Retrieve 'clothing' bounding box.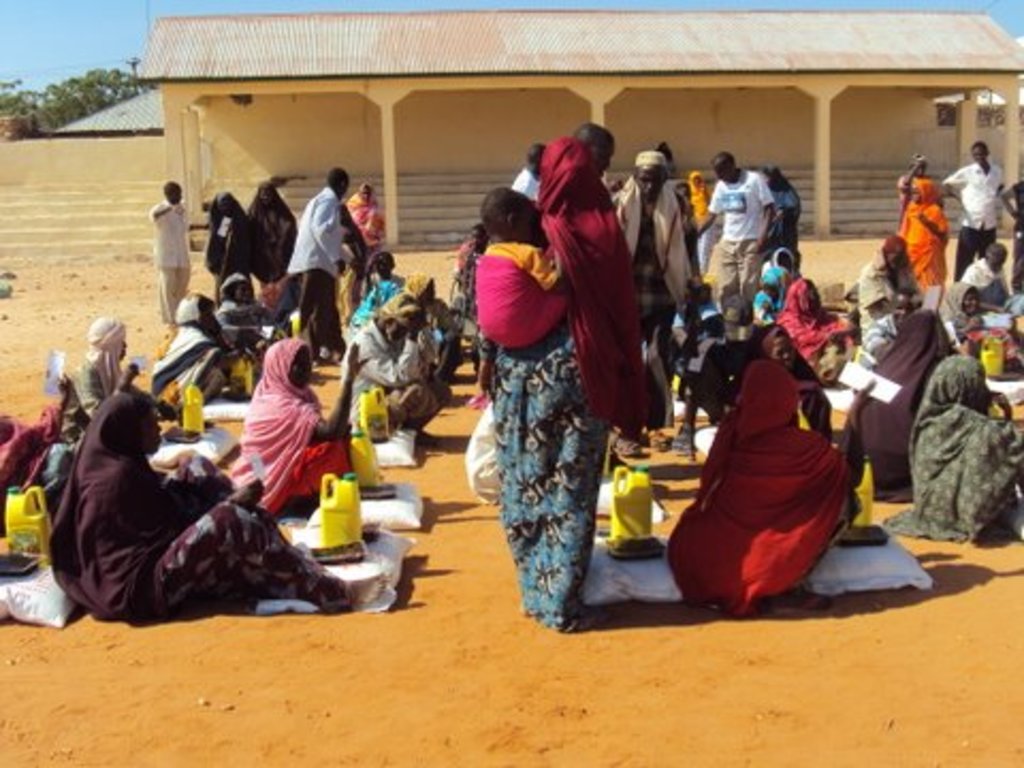
Bounding box: 774:339:843:437.
